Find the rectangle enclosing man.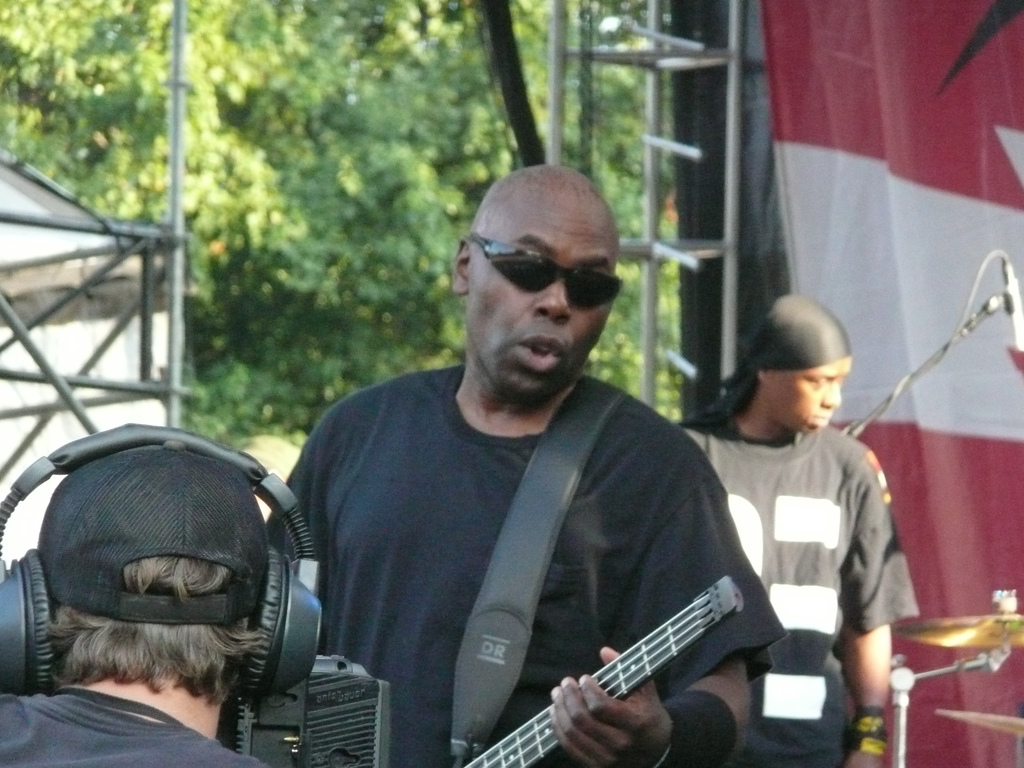
[0,442,273,767].
